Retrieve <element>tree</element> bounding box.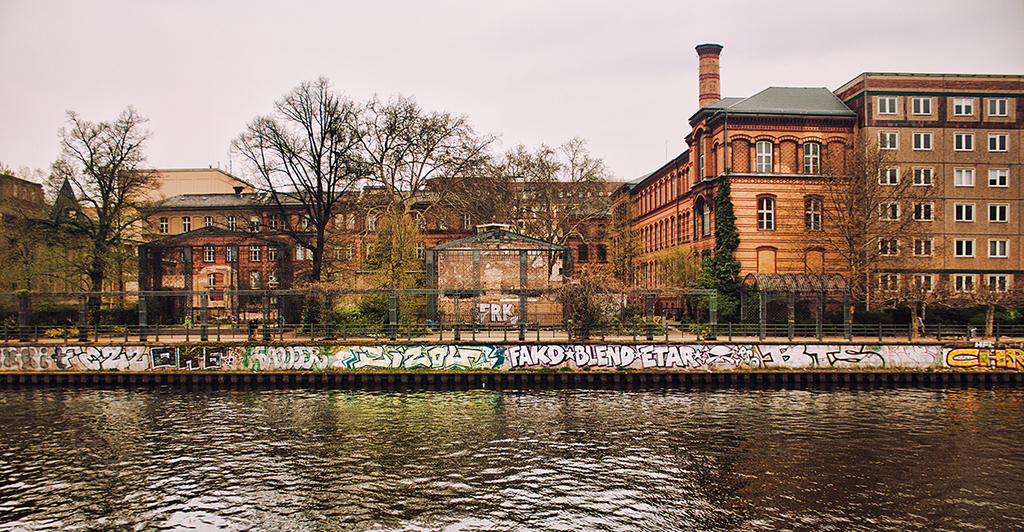
Bounding box: <region>499, 130, 611, 280</region>.
